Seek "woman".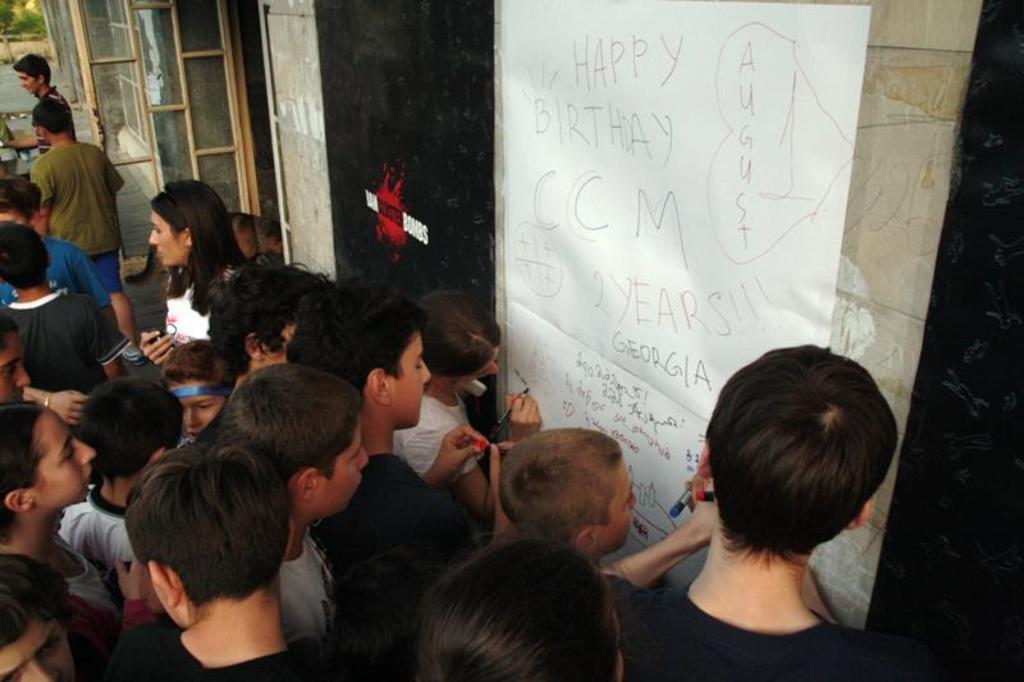
bbox=[109, 177, 241, 384].
